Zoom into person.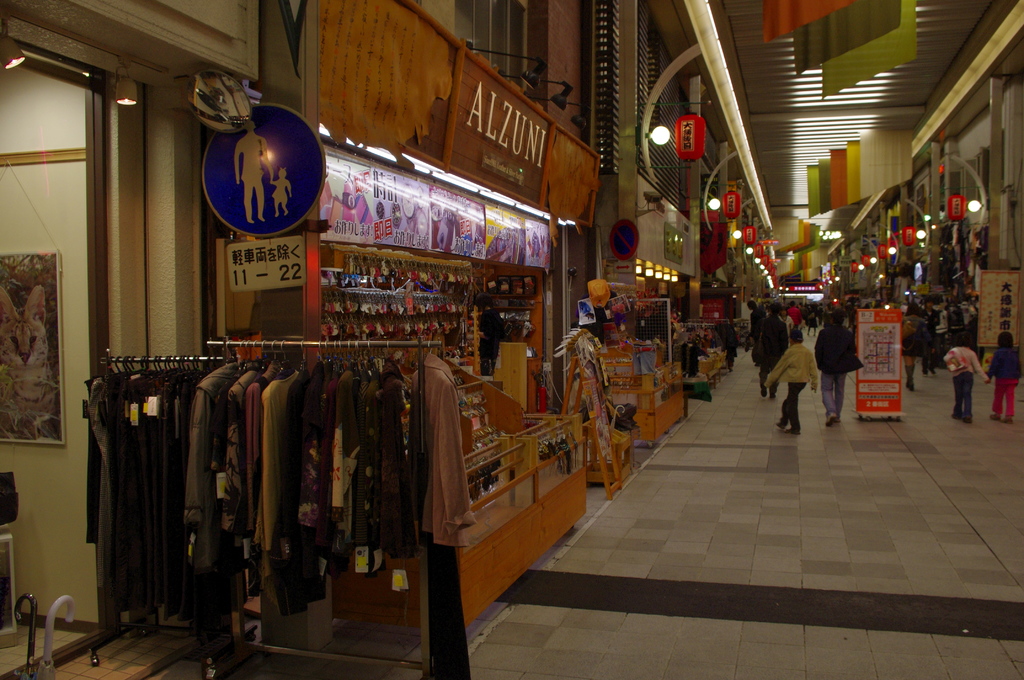
Zoom target: bbox=[762, 326, 818, 442].
